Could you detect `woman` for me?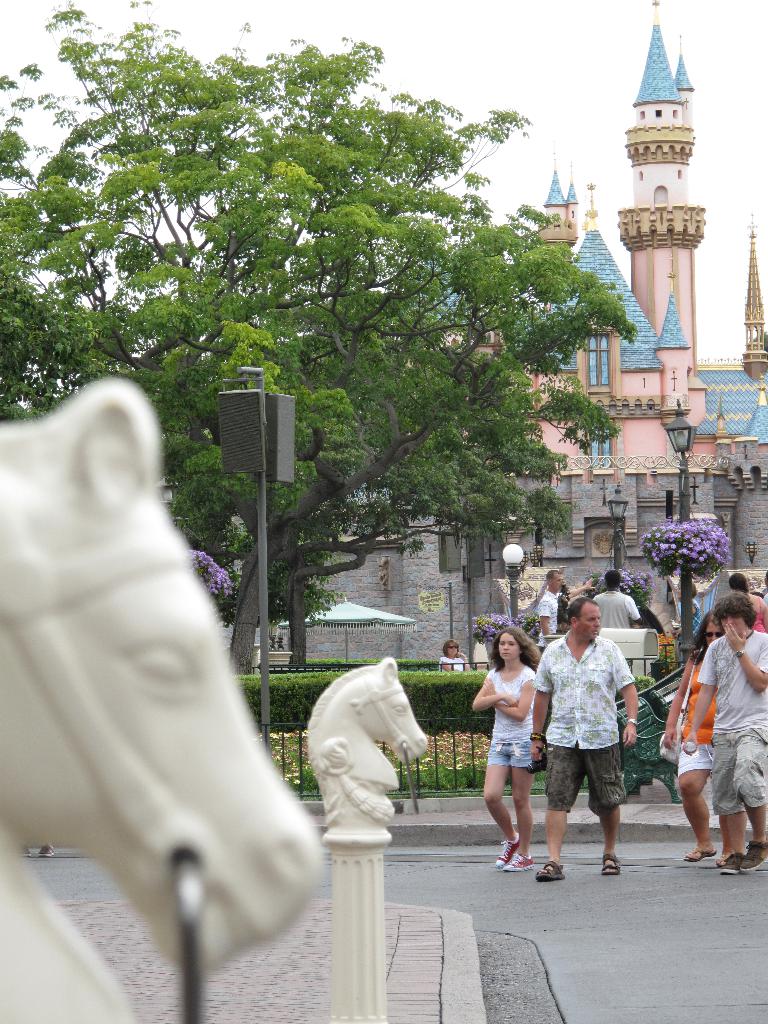
Detection result: <box>659,604,717,861</box>.
